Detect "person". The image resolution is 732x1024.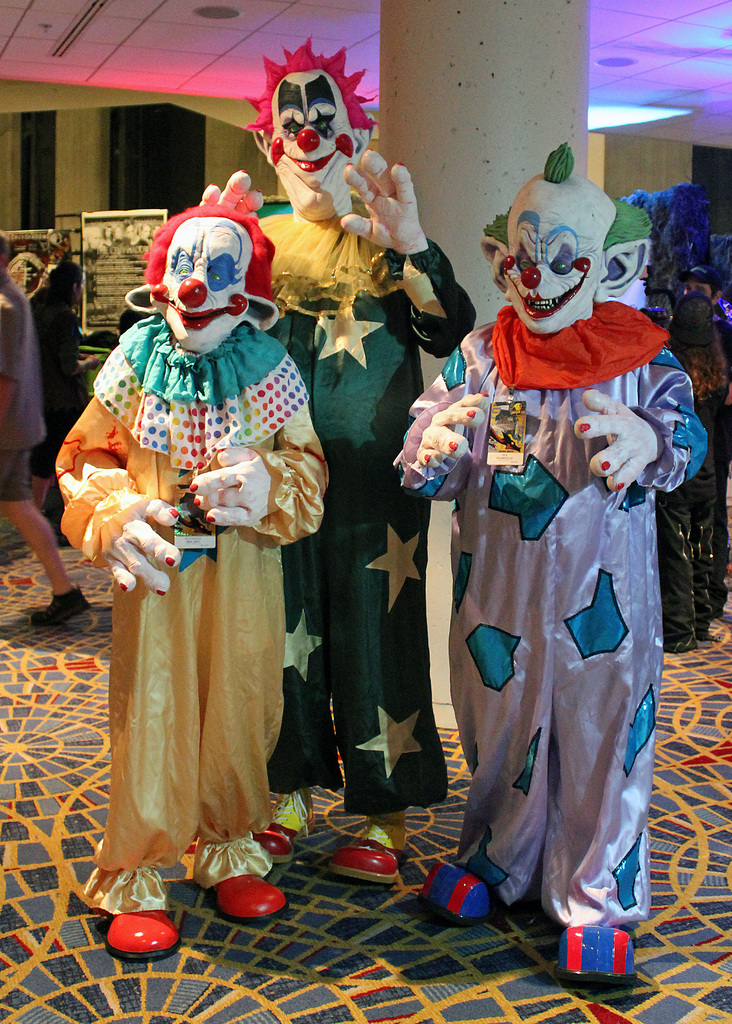
bbox=(191, 33, 485, 888).
